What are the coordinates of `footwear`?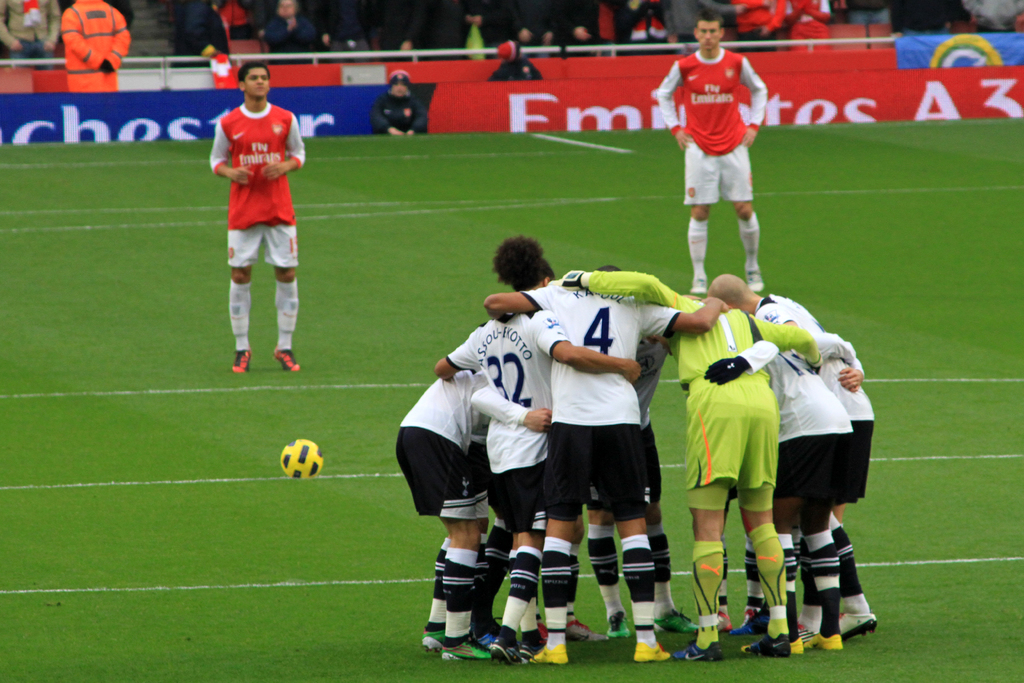
[786, 633, 803, 657].
